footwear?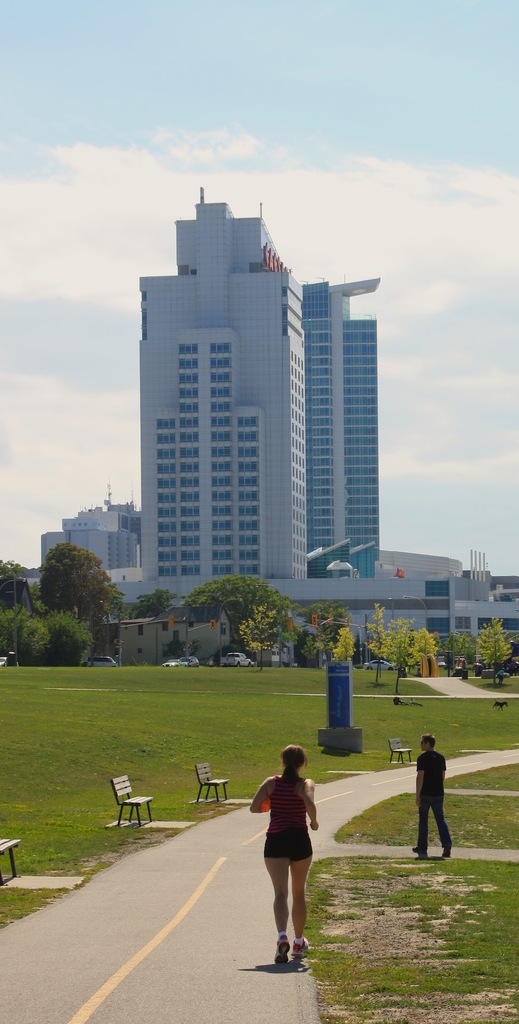
442, 846, 453, 860
